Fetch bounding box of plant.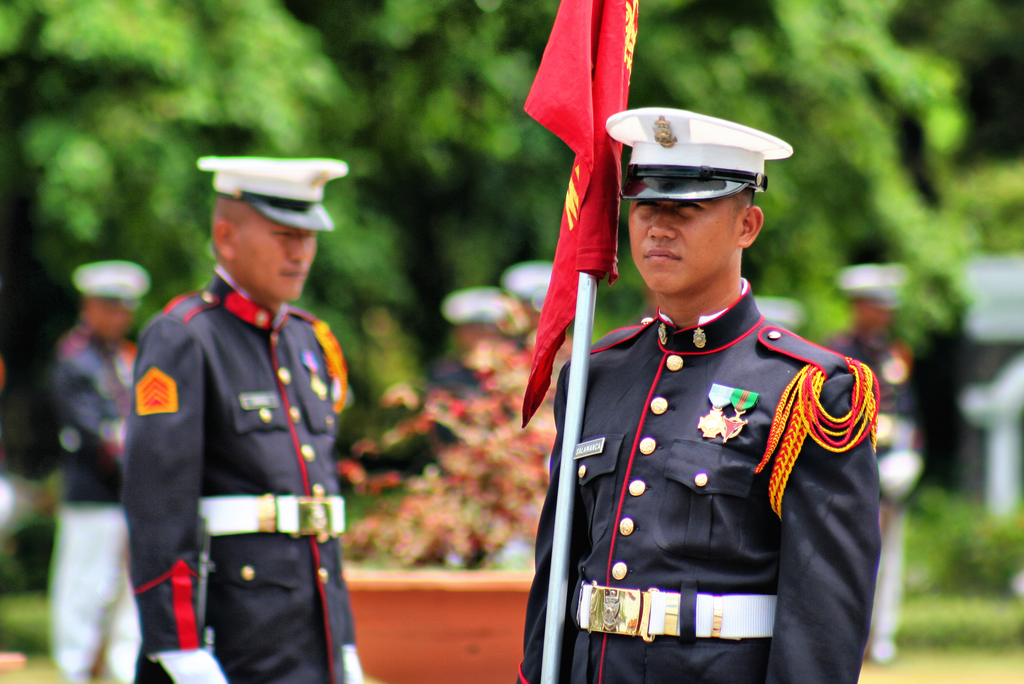
Bbox: 895, 589, 1021, 656.
